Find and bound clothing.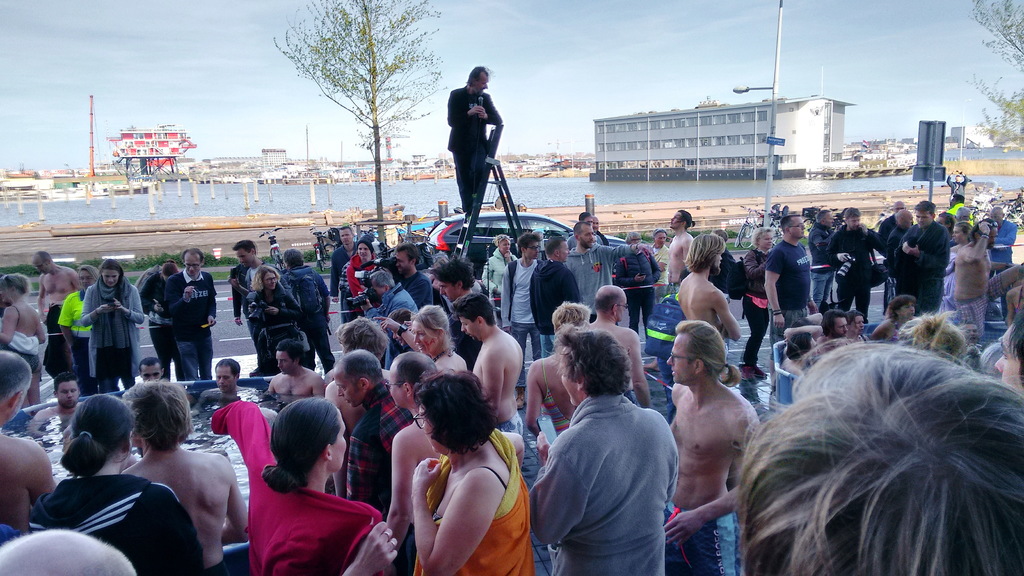
Bound: <bbox>534, 344, 681, 572</bbox>.
